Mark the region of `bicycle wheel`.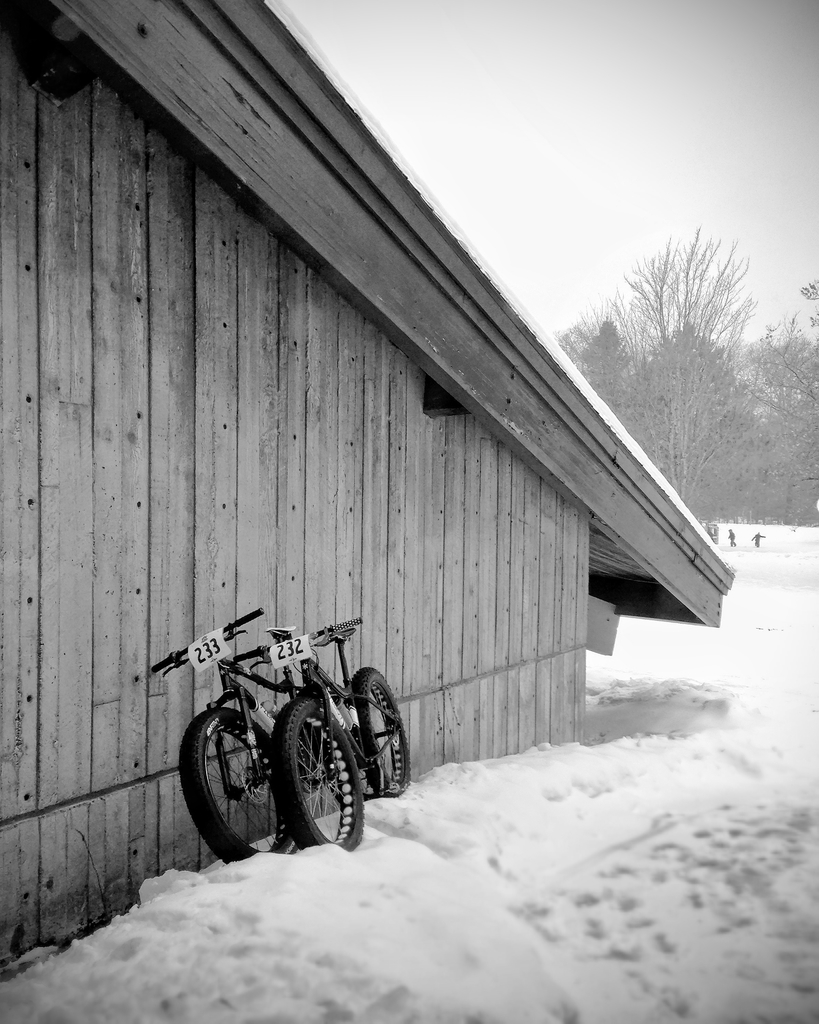
Region: bbox=(351, 659, 406, 799).
